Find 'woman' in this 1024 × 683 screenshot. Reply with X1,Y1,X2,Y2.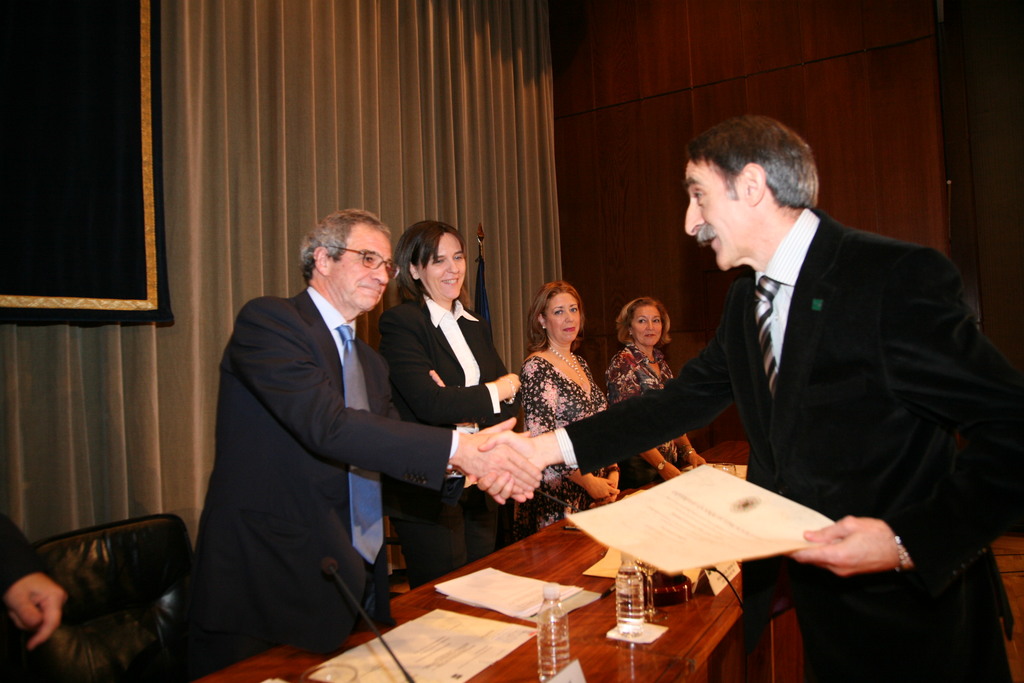
605,295,707,484.
